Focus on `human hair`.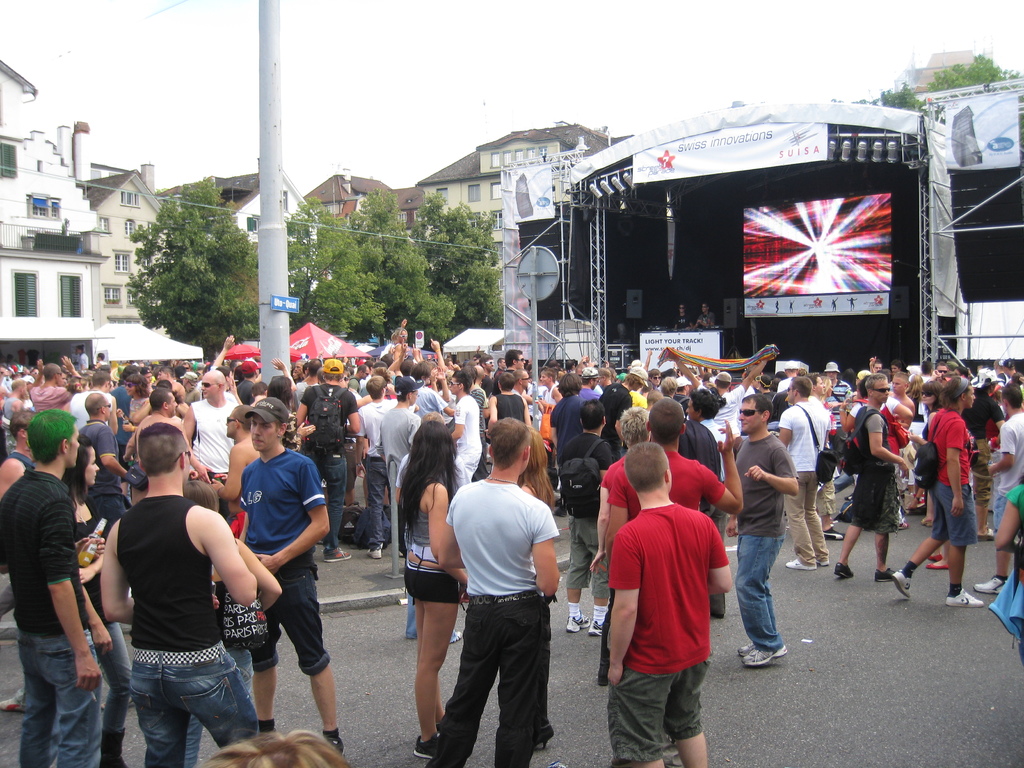
Focused at box(62, 433, 94, 503).
